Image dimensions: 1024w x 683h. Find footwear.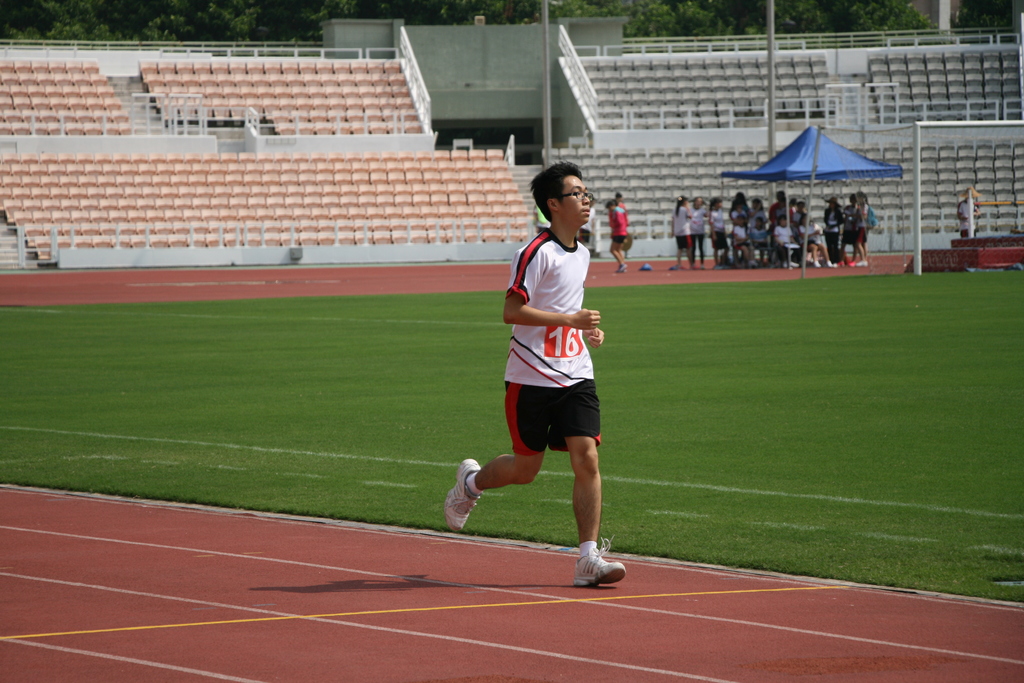
838,263,843,267.
